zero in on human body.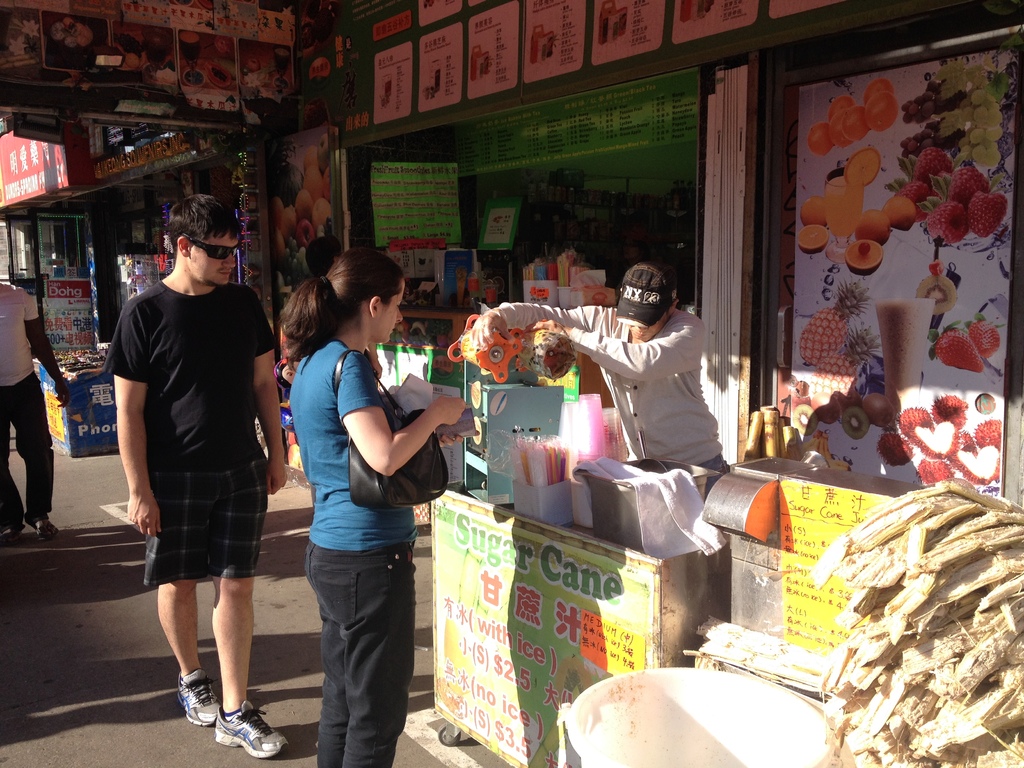
Zeroed in: region(465, 299, 733, 491).
